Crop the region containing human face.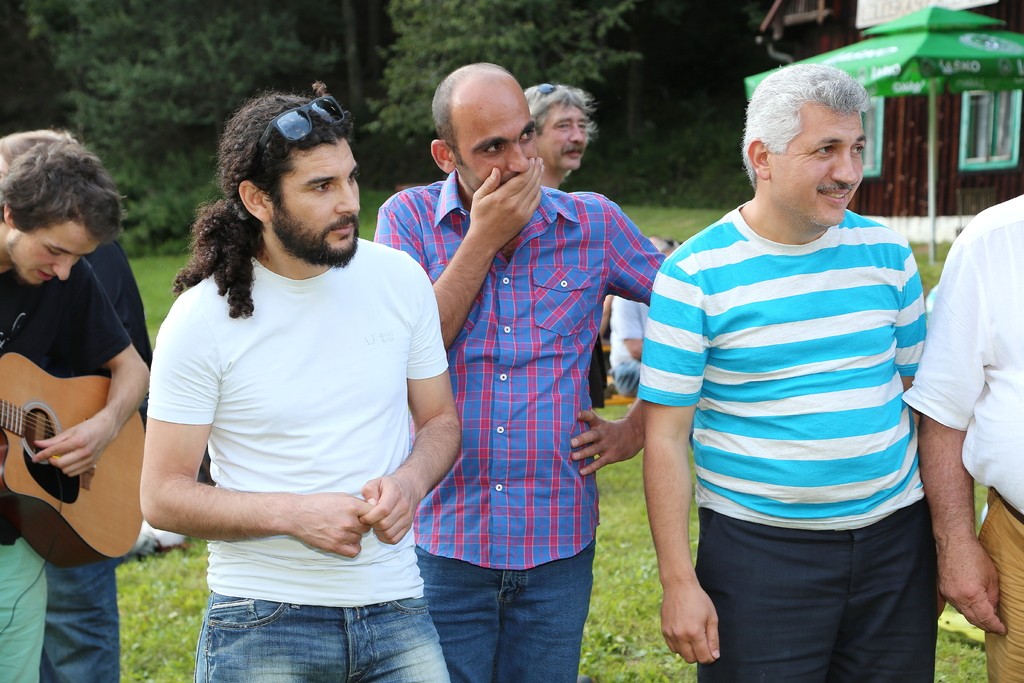
Crop region: <box>269,142,361,263</box>.
